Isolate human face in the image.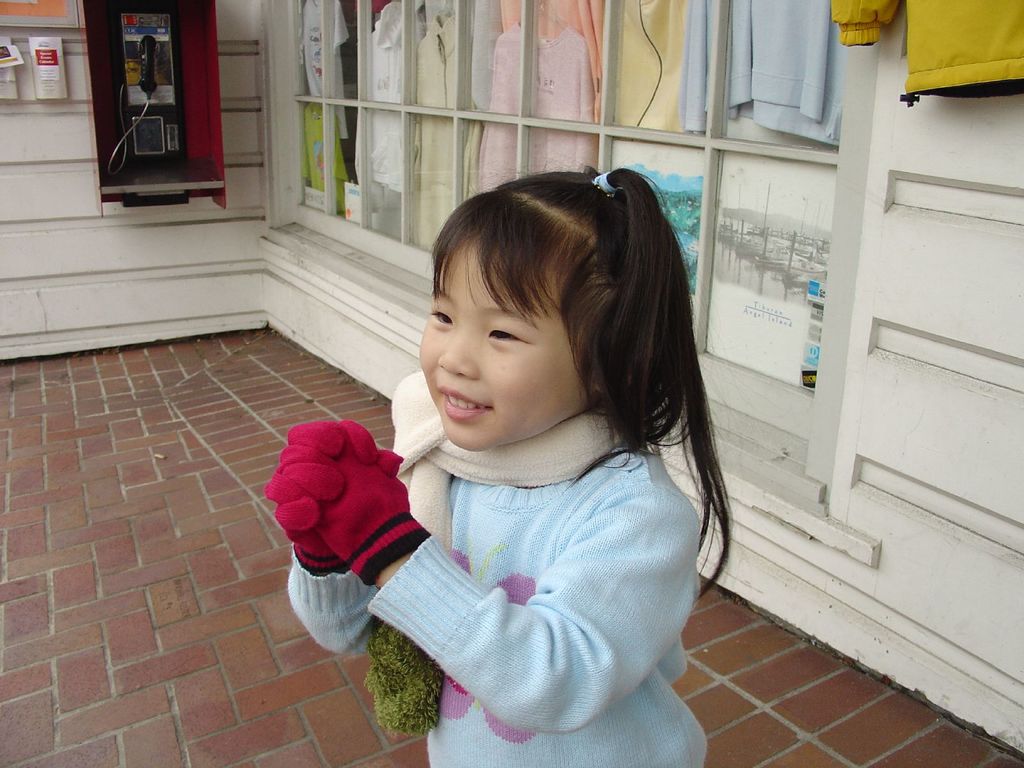
Isolated region: (417,241,582,450).
